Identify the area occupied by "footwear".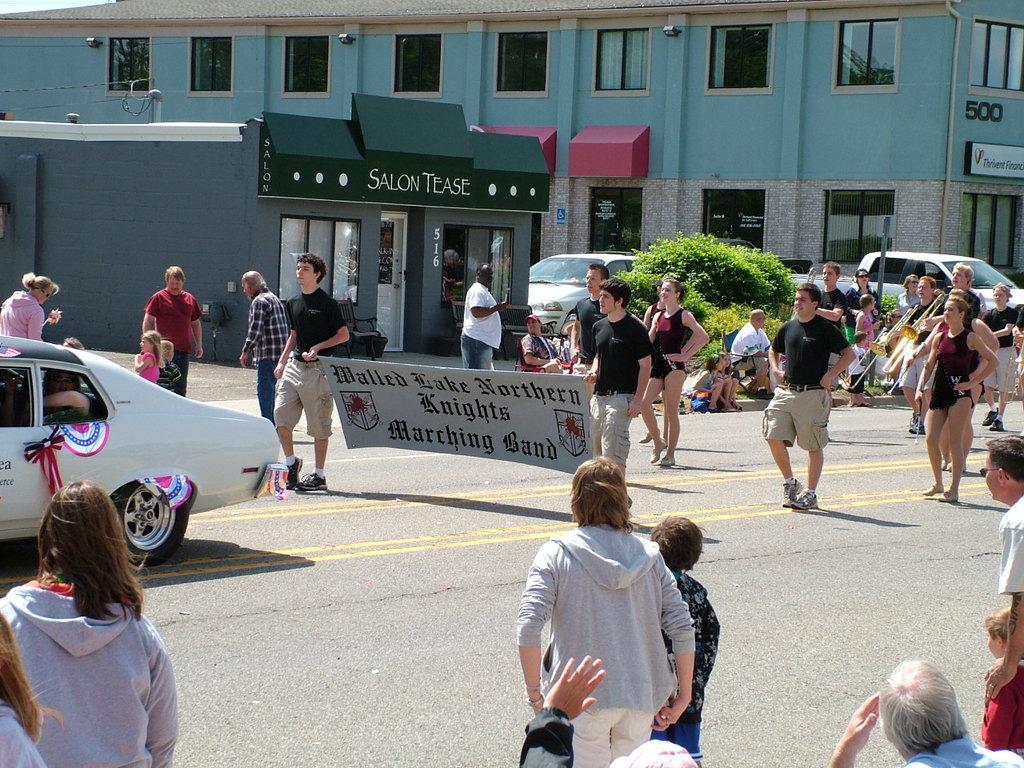
Area: x1=790, y1=490, x2=816, y2=510.
